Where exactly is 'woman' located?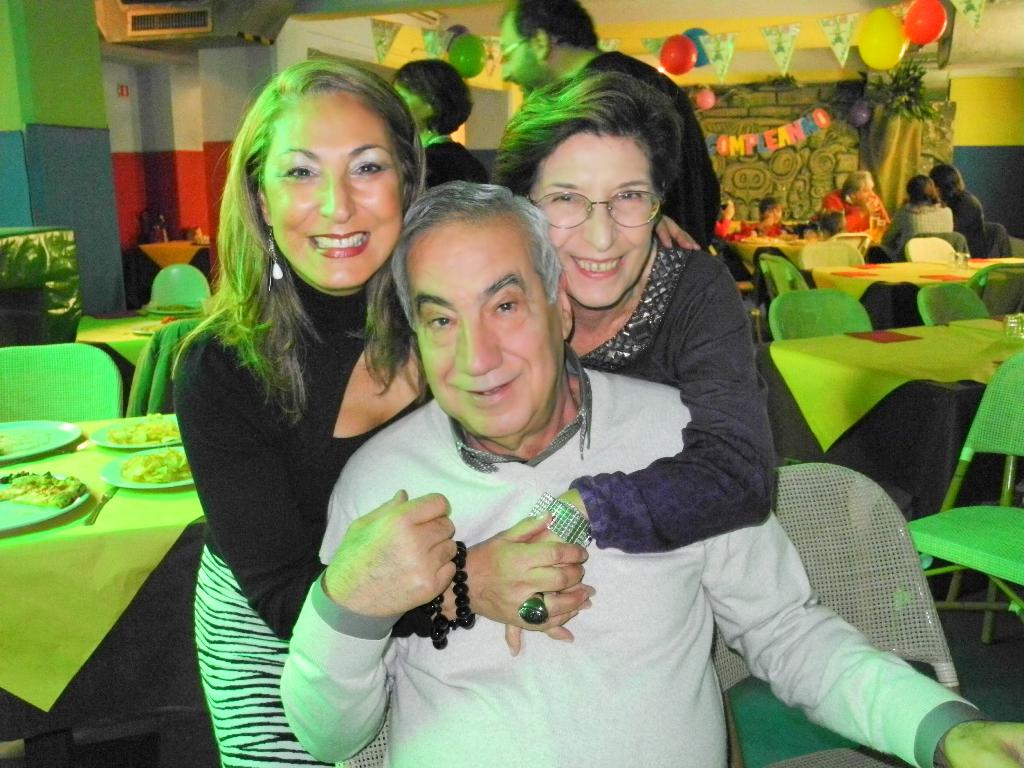
Its bounding box is 162/67/486/767.
